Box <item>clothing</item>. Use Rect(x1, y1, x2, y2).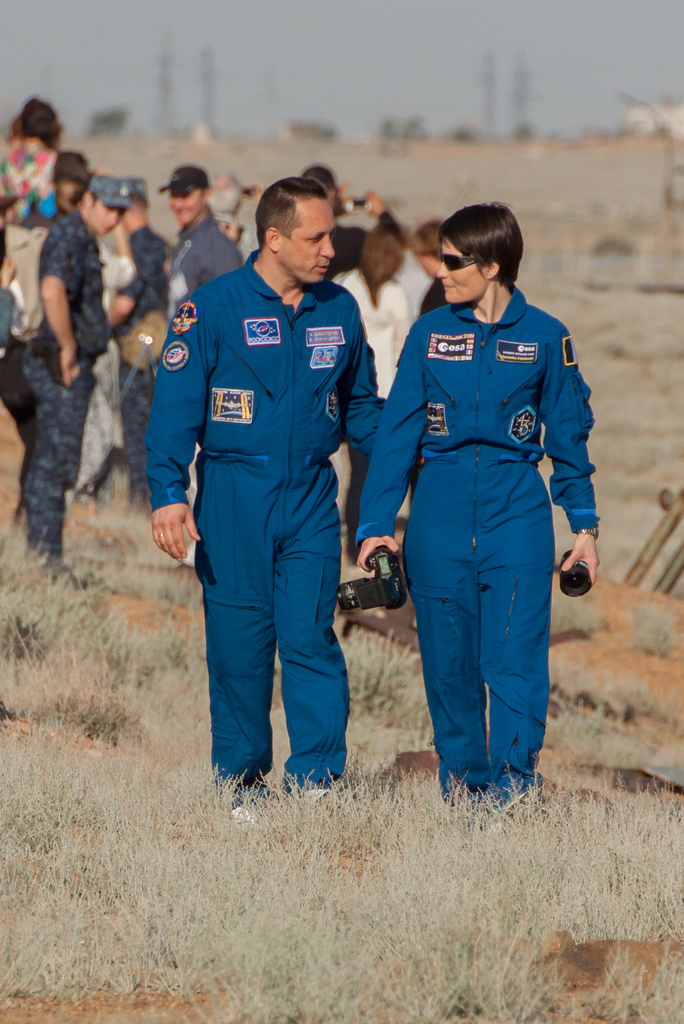
Rect(15, 207, 110, 572).
